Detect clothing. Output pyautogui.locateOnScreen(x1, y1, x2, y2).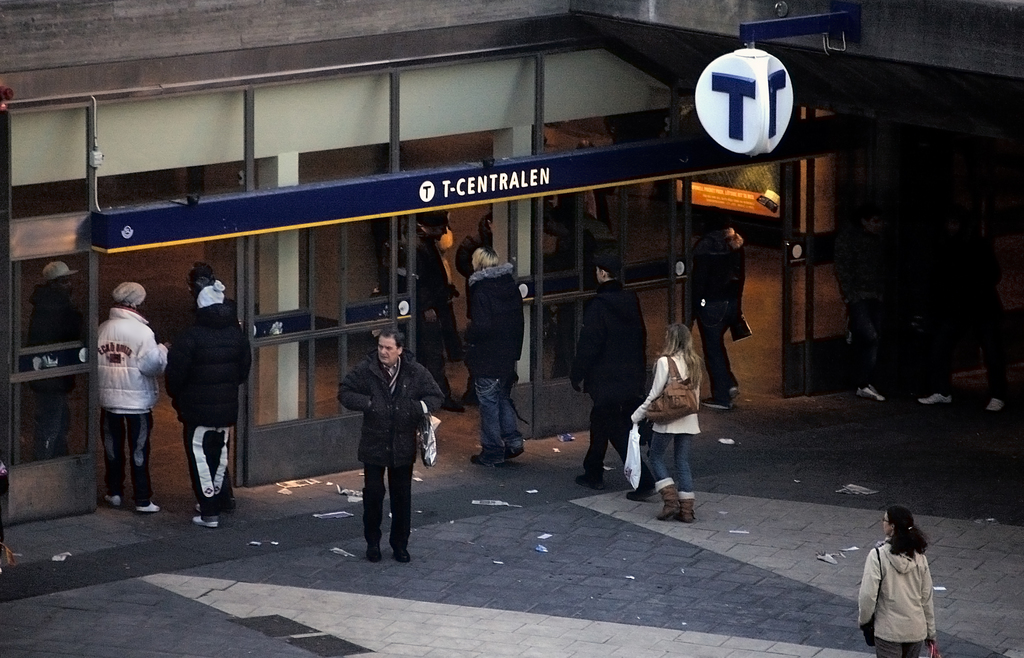
pyautogui.locateOnScreen(572, 276, 645, 476).
